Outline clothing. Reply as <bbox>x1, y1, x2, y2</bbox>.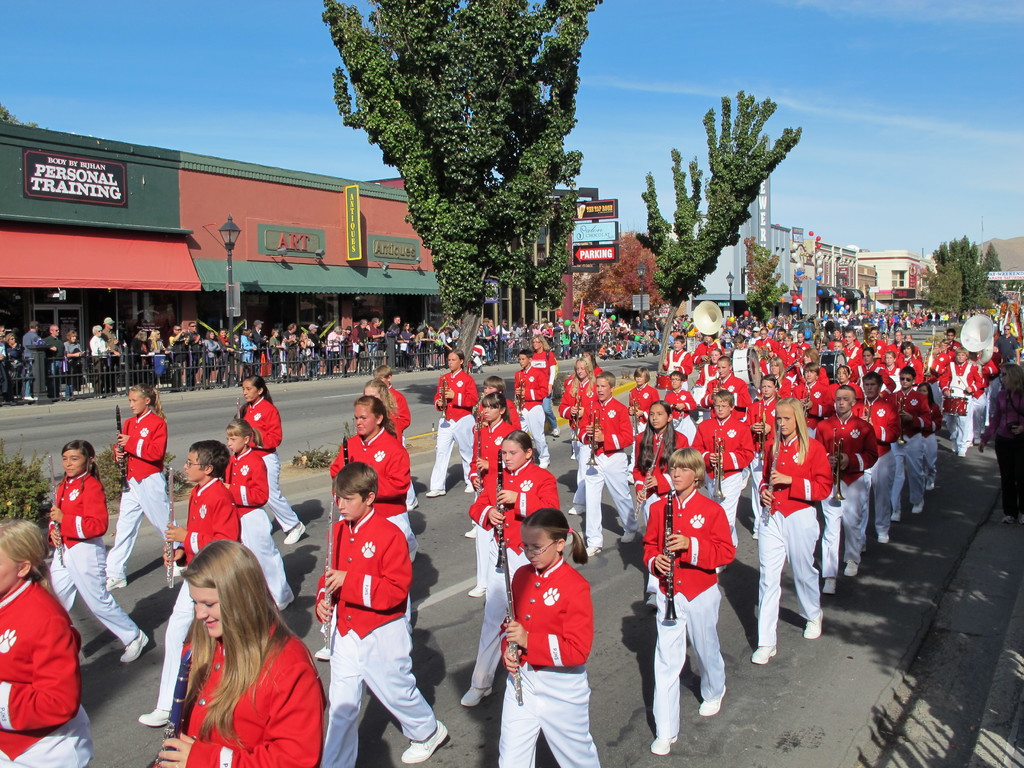
<bbox>108, 406, 184, 577</bbox>.
